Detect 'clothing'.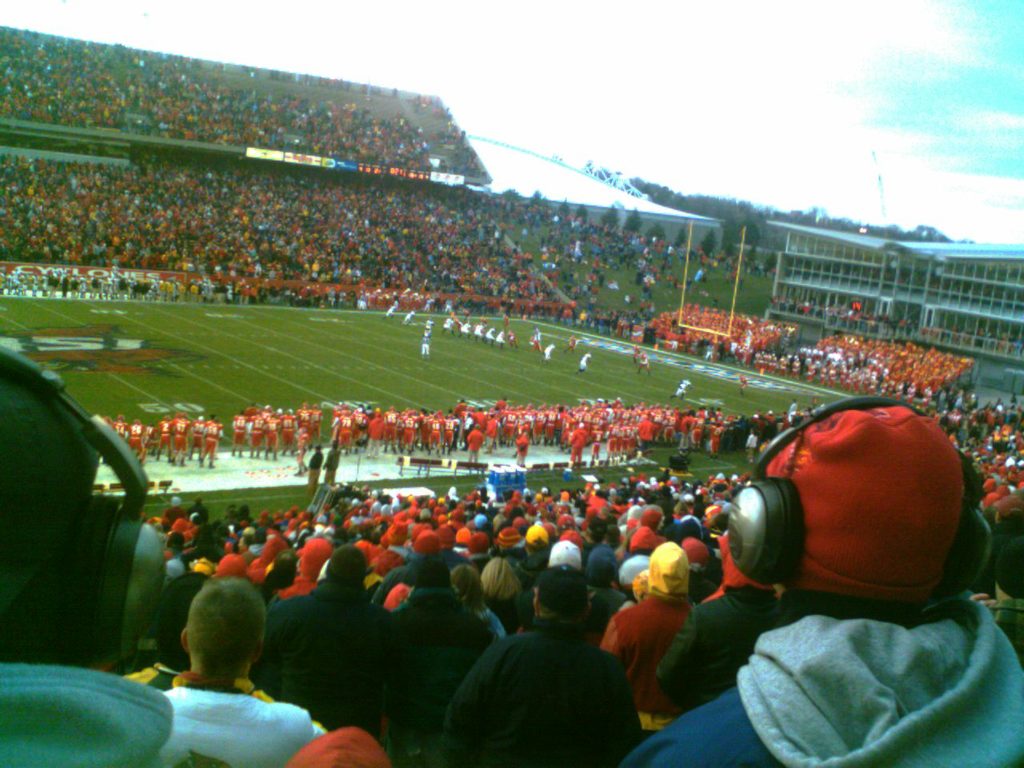
Detected at BBox(381, 594, 490, 767).
